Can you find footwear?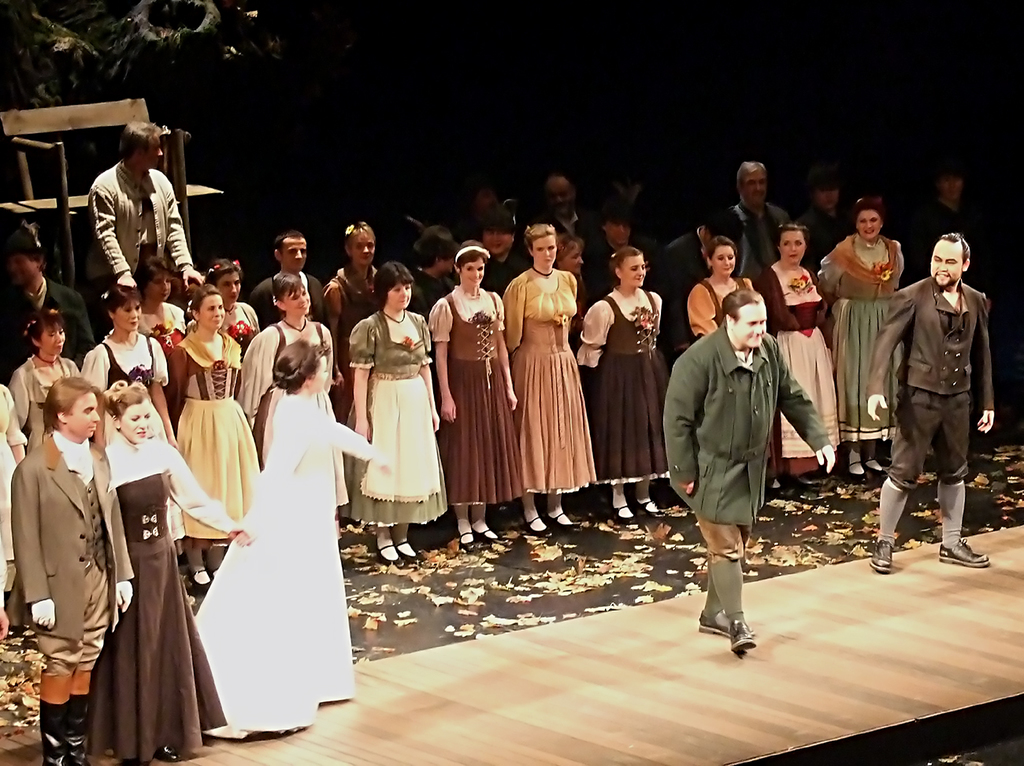
Yes, bounding box: left=941, top=541, right=991, bottom=568.
